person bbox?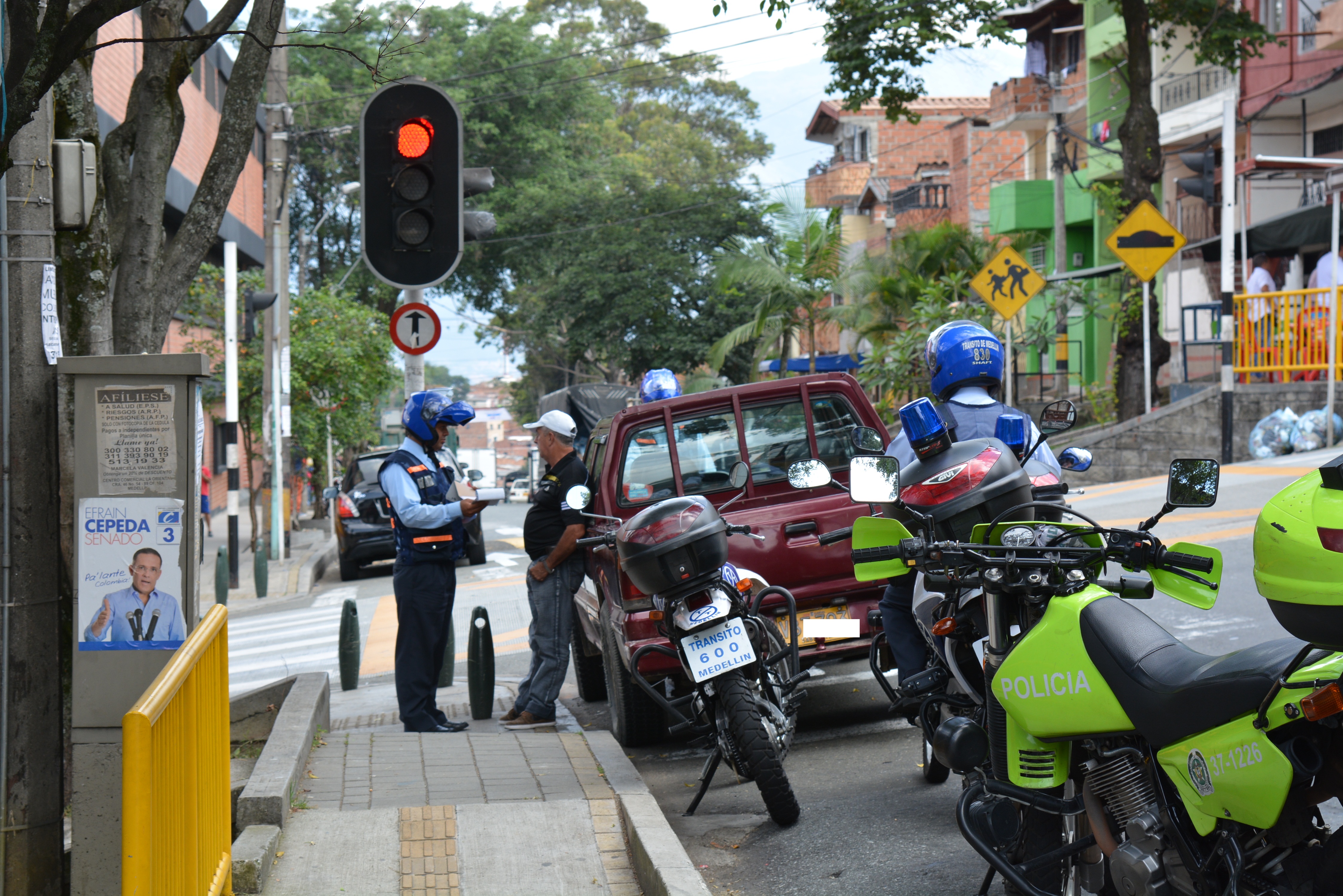
(x1=113, y1=116, x2=147, y2=218)
